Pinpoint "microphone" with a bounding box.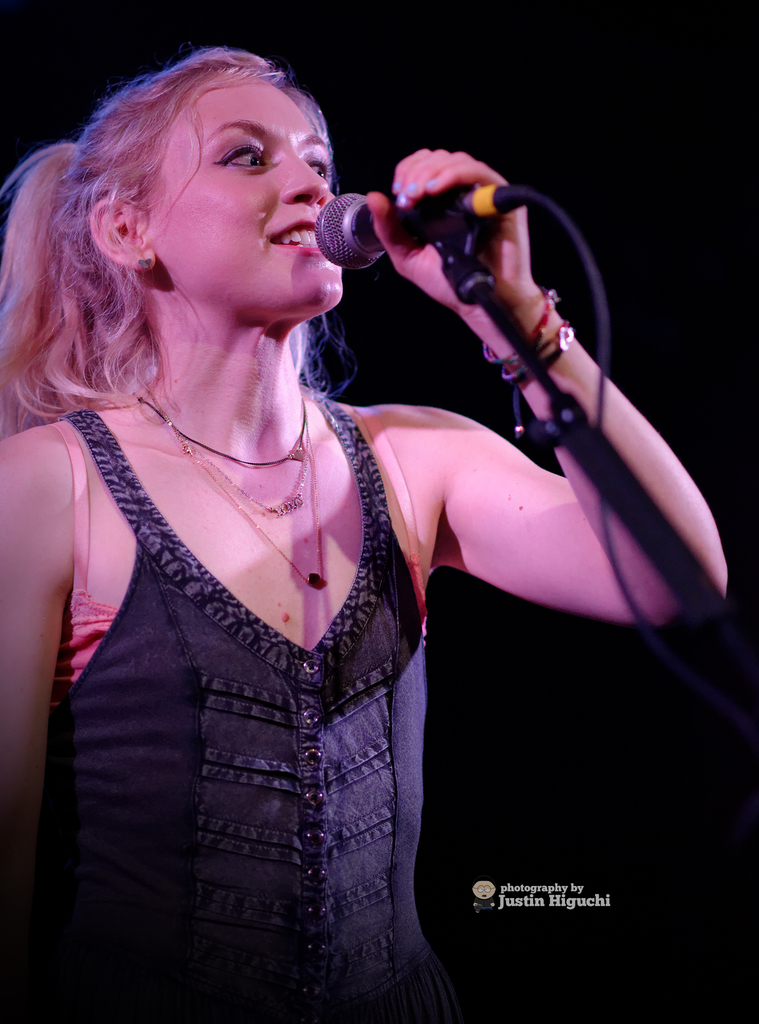
298/150/559/294.
